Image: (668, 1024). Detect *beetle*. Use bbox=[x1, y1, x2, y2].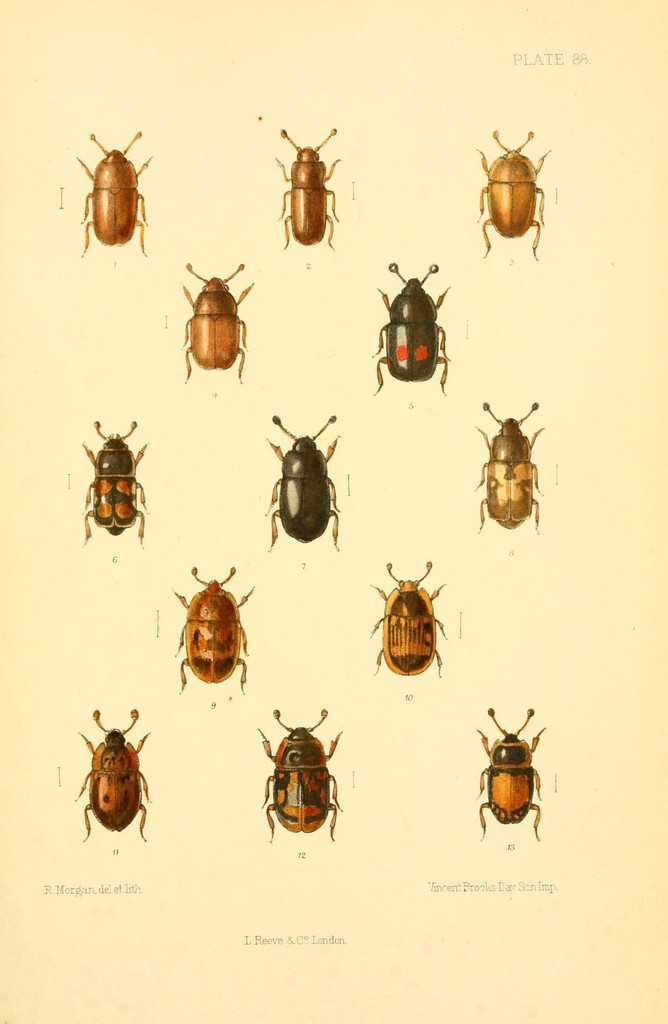
bbox=[276, 120, 340, 259].
